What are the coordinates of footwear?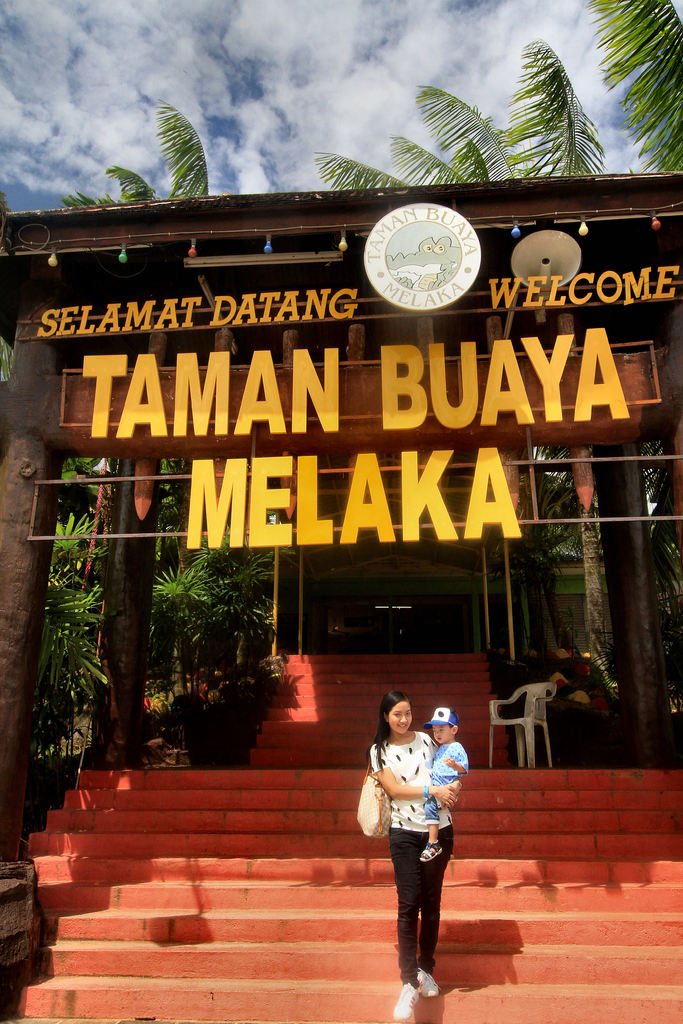
BBox(393, 986, 418, 1020).
